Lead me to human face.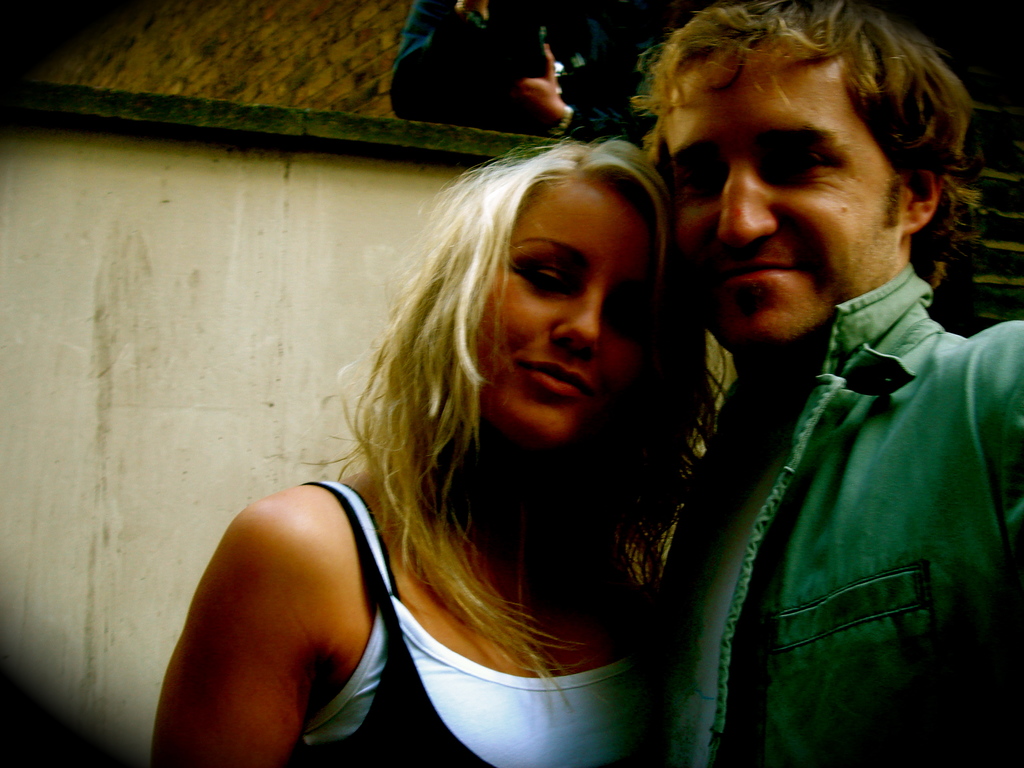
Lead to detection(473, 179, 632, 445).
